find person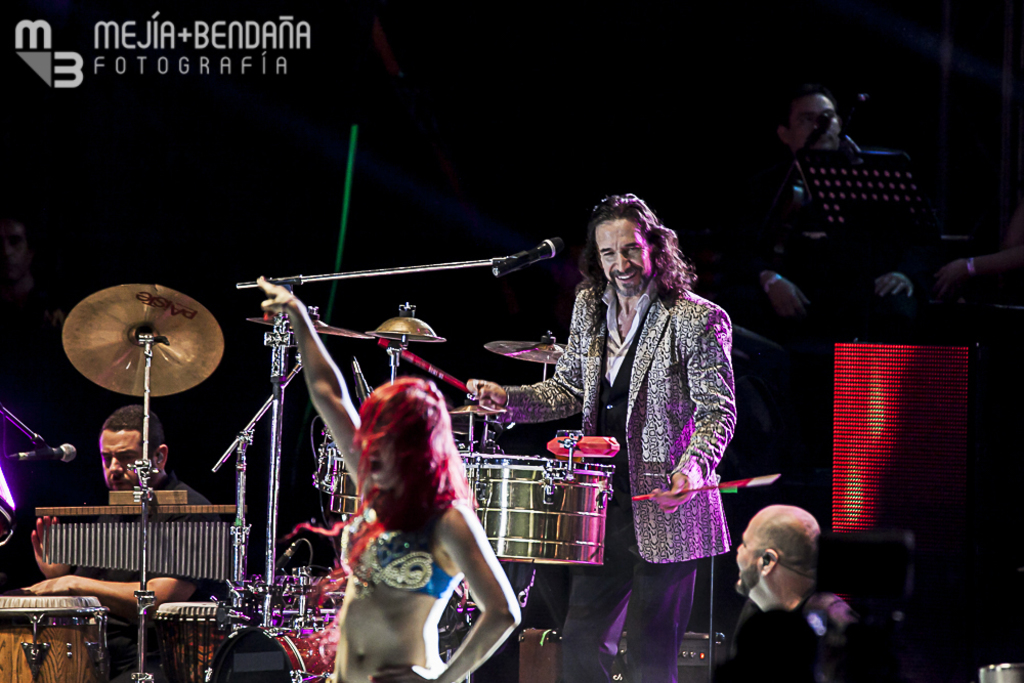
x1=25, y1=400, x2=215, y2=678
